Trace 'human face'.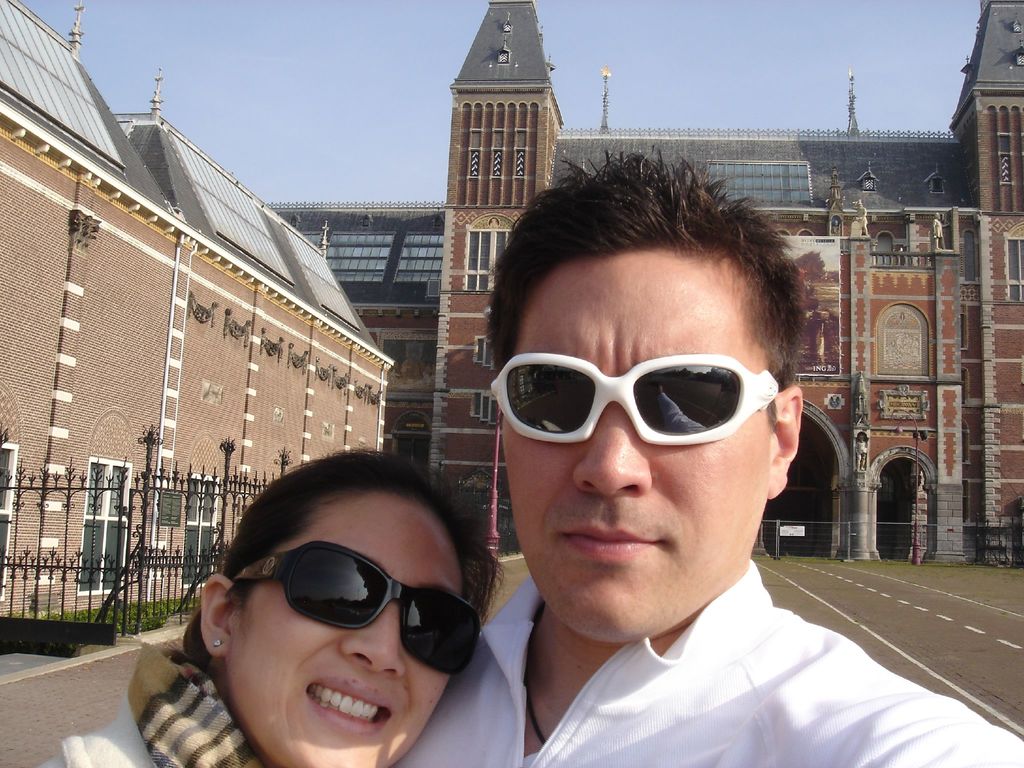
Traced to (x1=506, y1=241, x2=781, y2=645).
